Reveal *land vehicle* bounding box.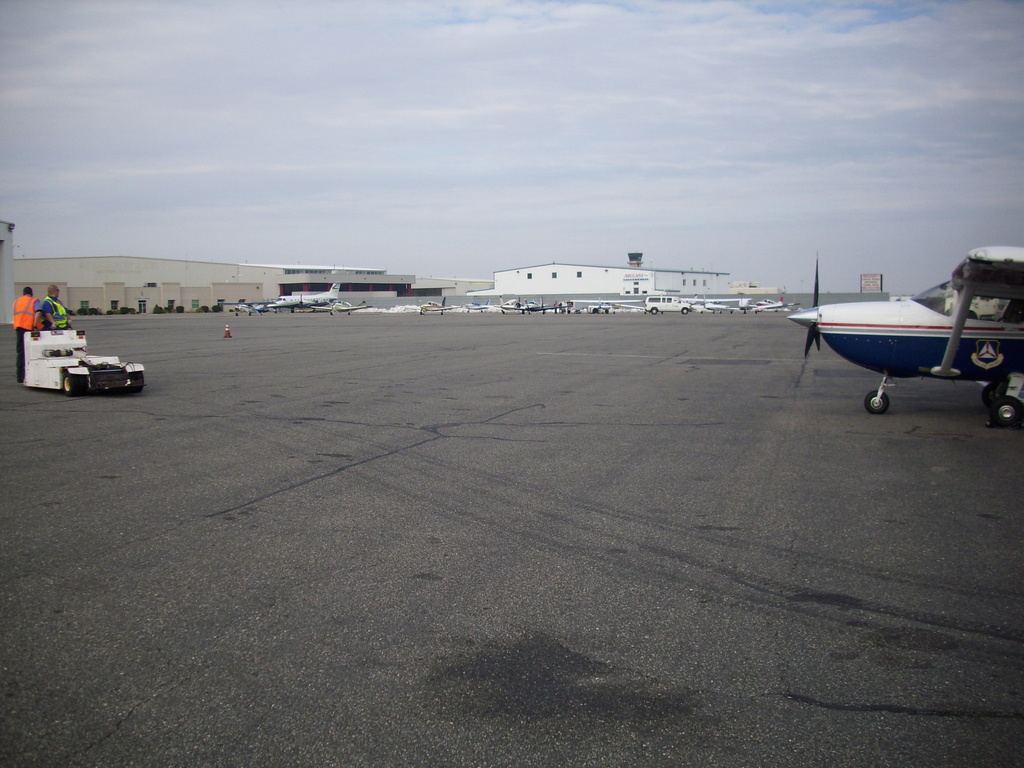
Revealed: bbox=(644, 296, 694, 314).
